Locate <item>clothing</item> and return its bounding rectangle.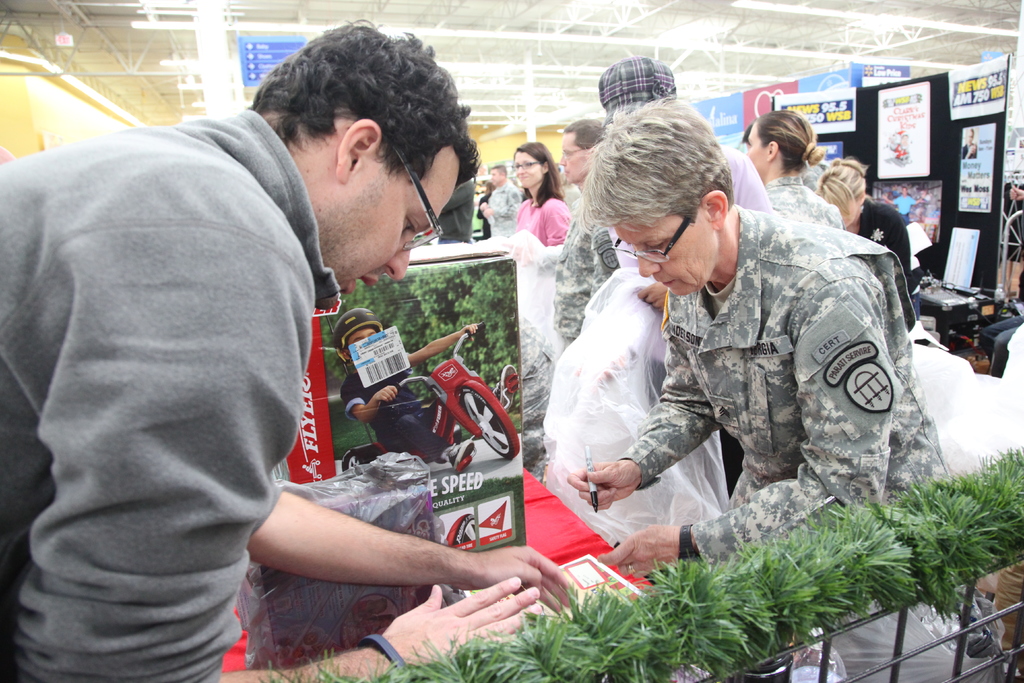
Rect(529, 199, 575, 243).
